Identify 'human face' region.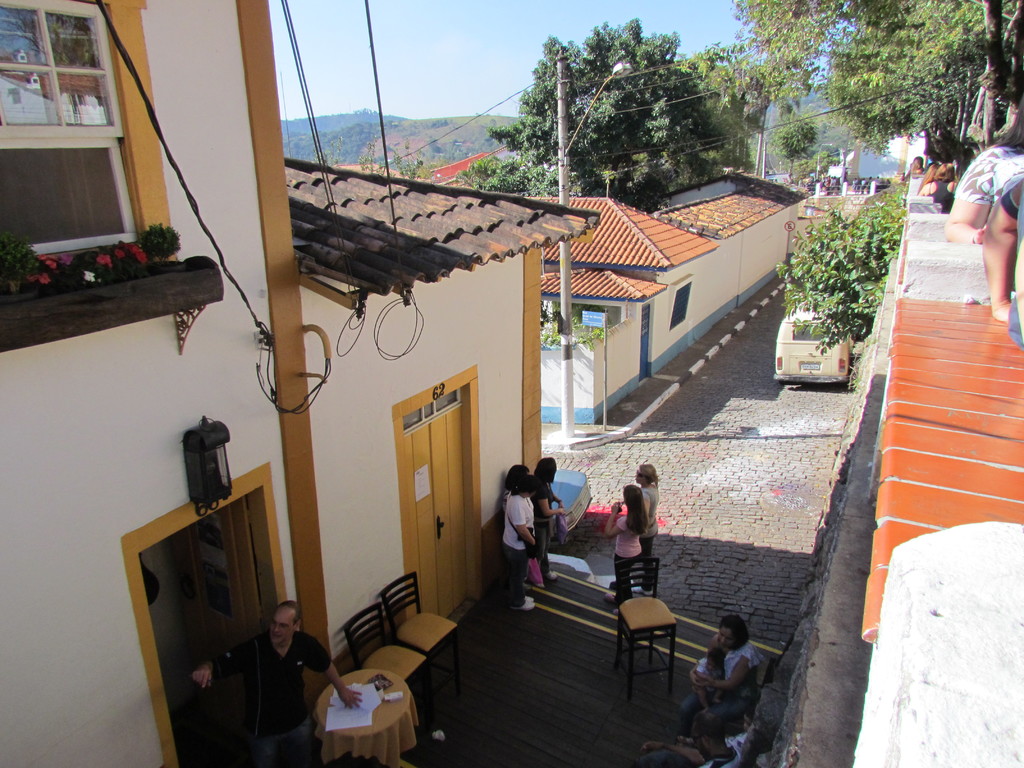
Region: rect(269, 609, 295, 644).
